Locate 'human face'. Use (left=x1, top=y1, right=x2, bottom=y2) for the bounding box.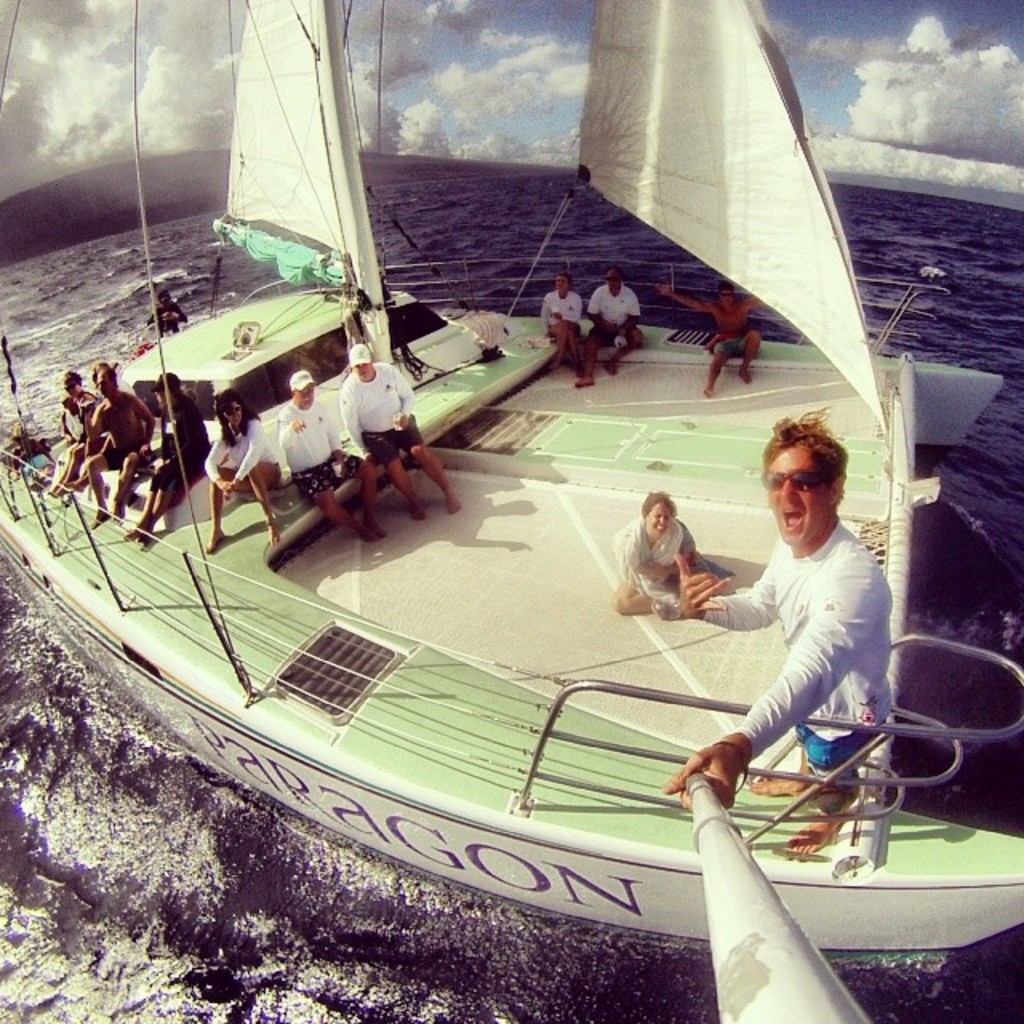
(left=554, top=270, right=568, bottom=296).
